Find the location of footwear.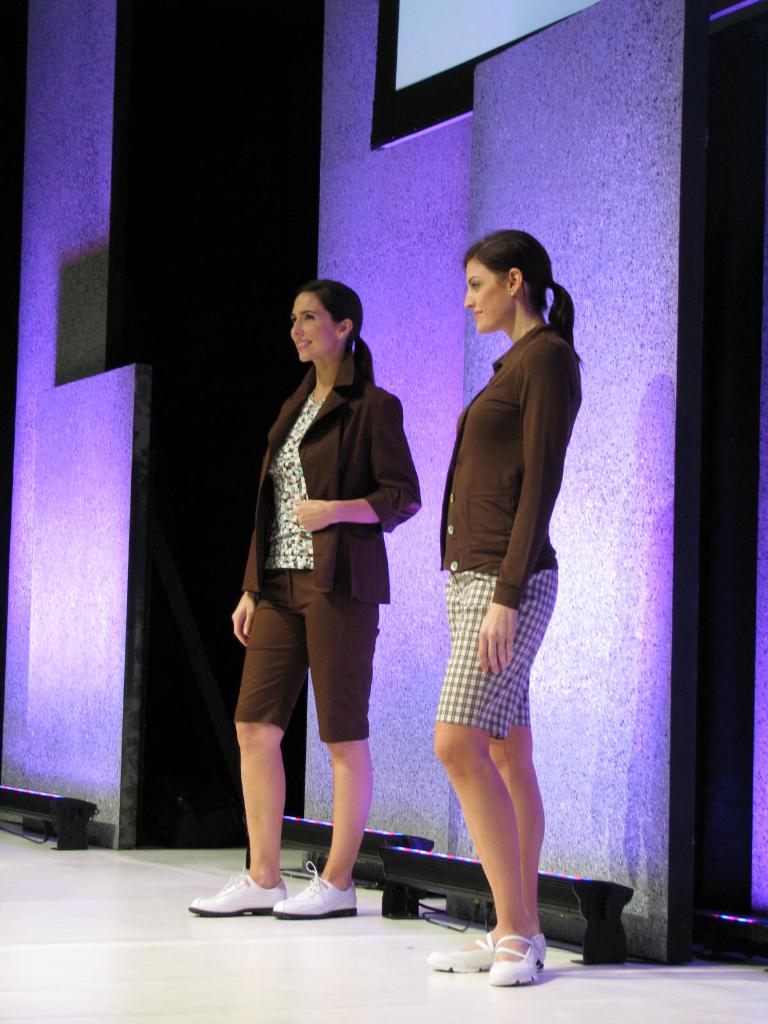
Location: (268, 860, 355, 924).
